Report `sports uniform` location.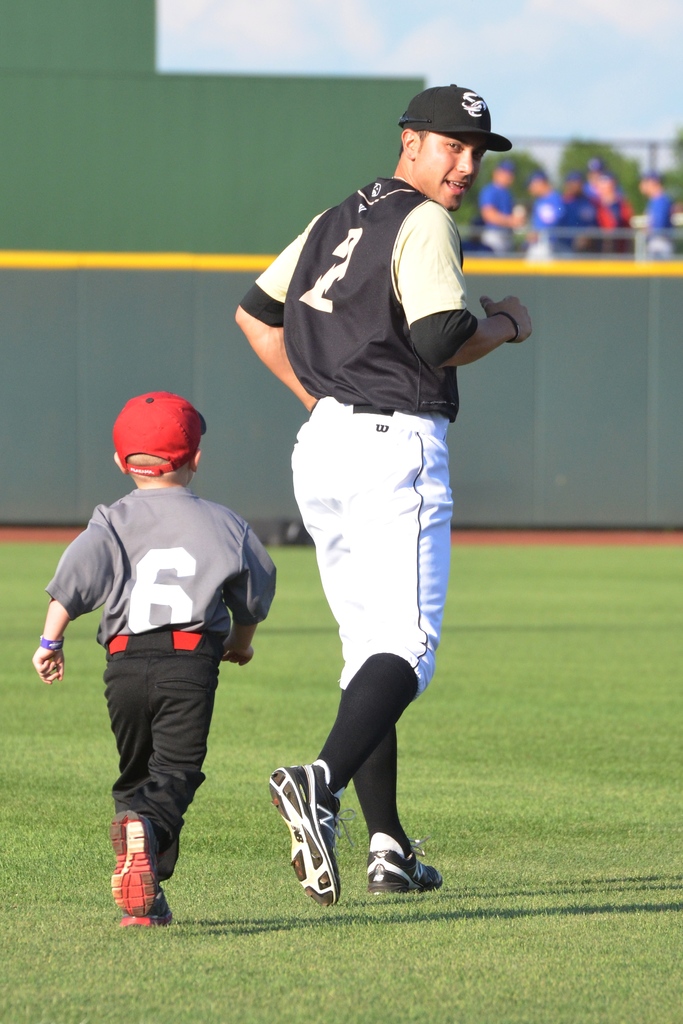
Report: pyautogui.locateOnScreen(51, 475, 286, 889).
